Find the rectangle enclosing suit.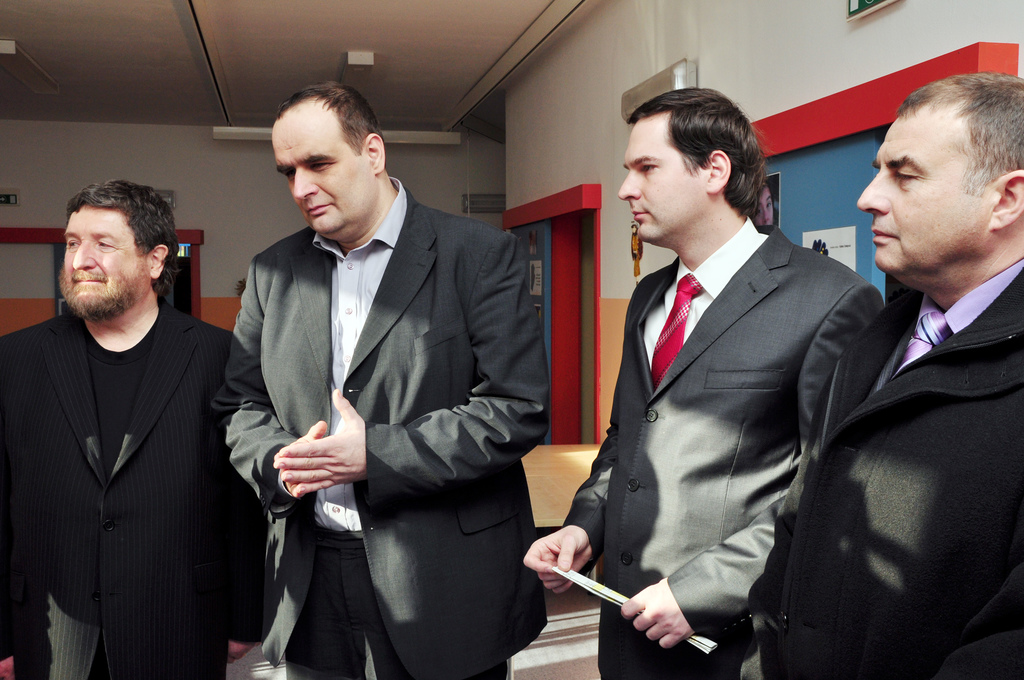
rect(220, 78, 548, 668).
